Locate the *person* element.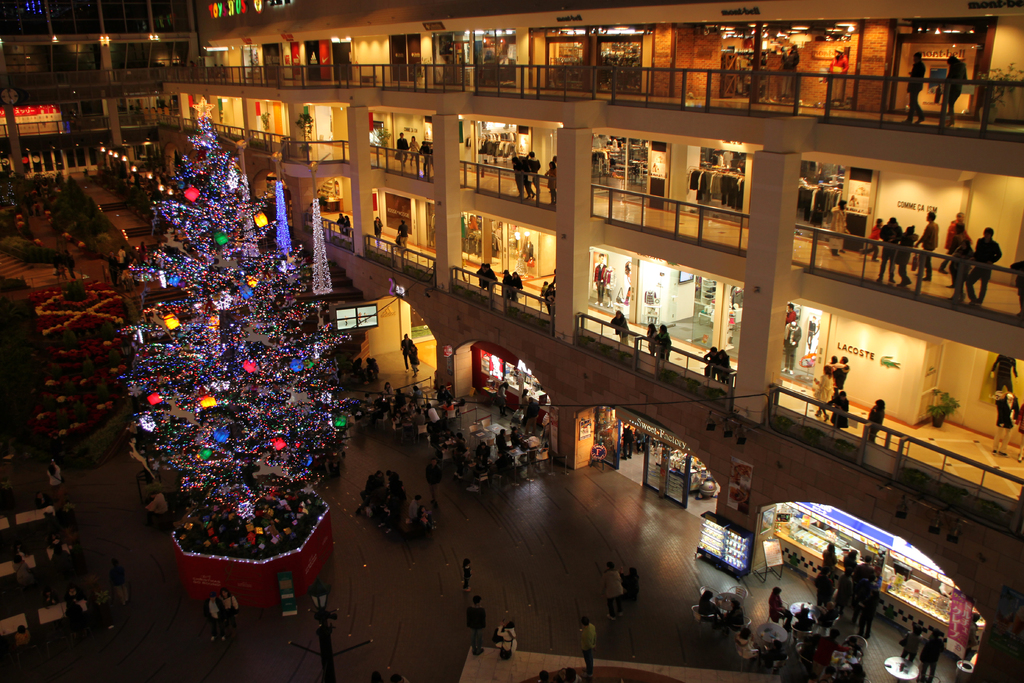
Element bbox: Rect(520, 161, 534, 204).
